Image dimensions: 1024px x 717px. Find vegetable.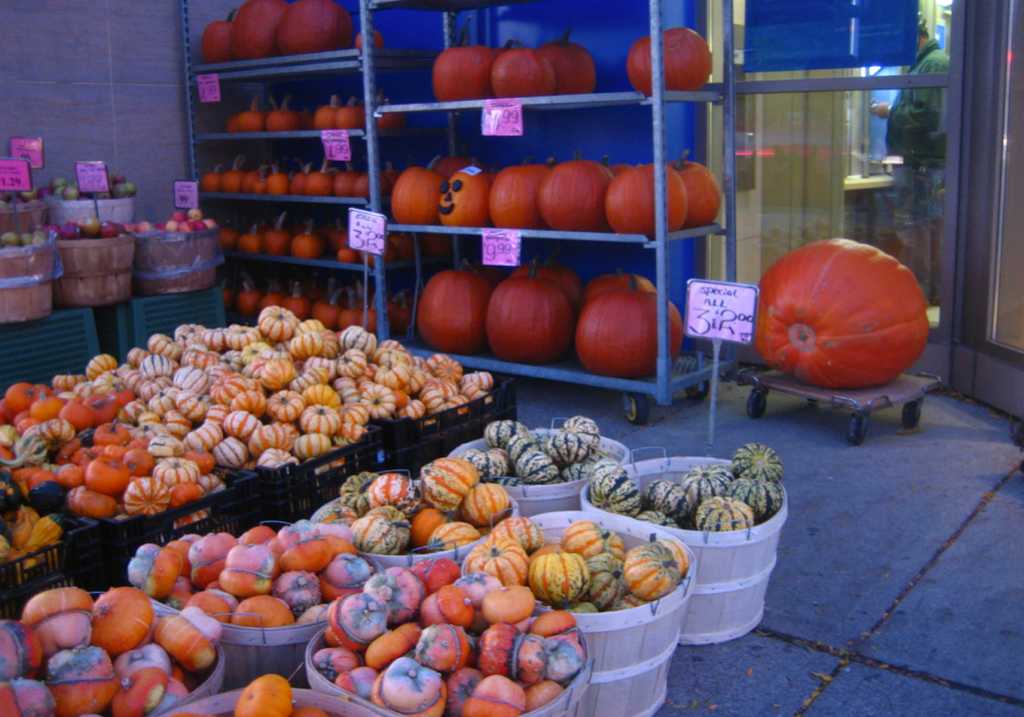
crop(220, 277, 230, 310).
